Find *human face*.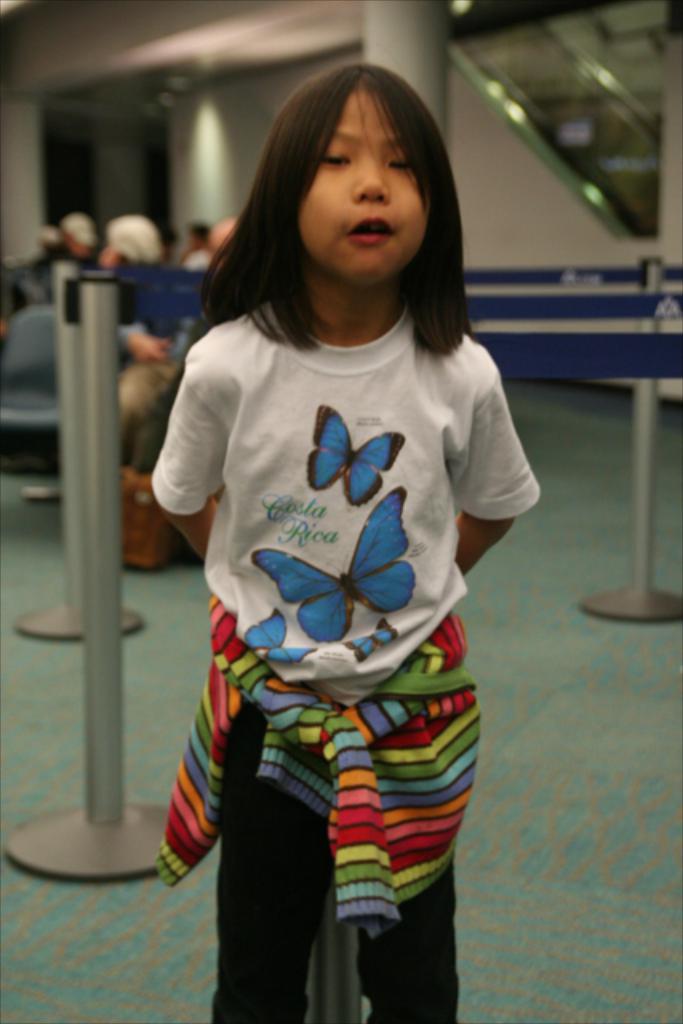
bbox=[291, 77, 424, 293].
